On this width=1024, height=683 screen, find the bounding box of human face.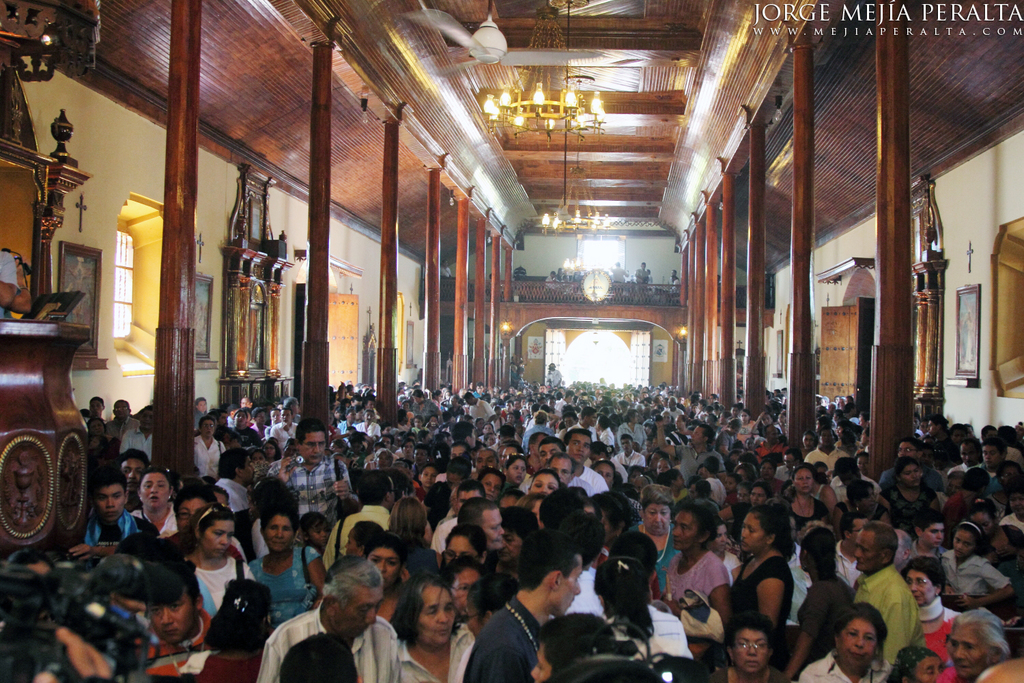
Bounding box: (546,400,554,406).
